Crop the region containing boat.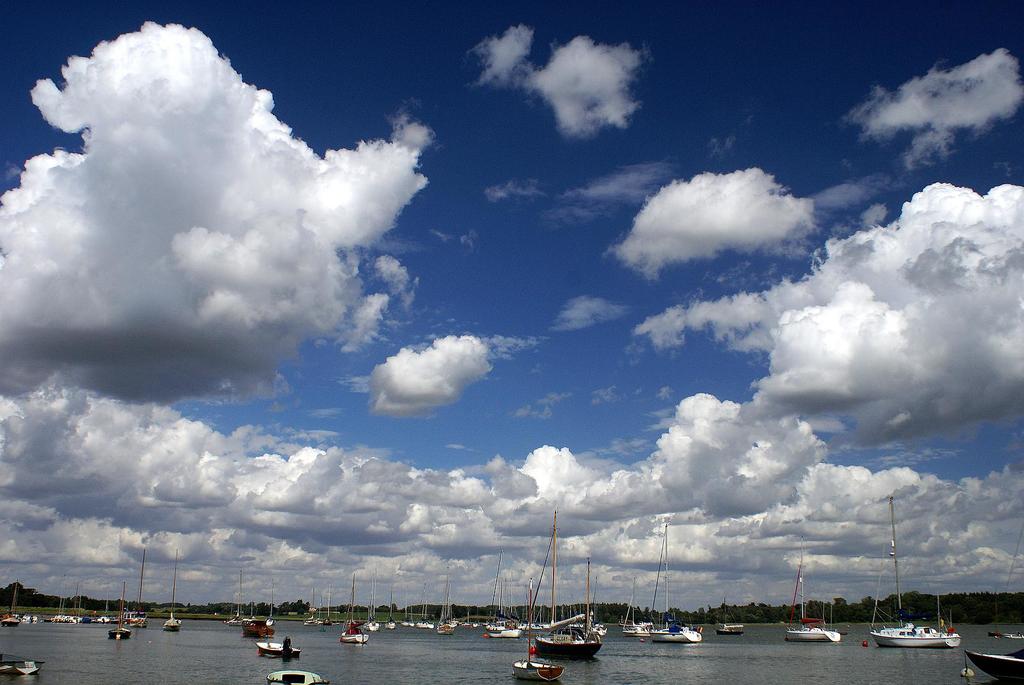
Crop region: <box>648,519,702,643</box>.
